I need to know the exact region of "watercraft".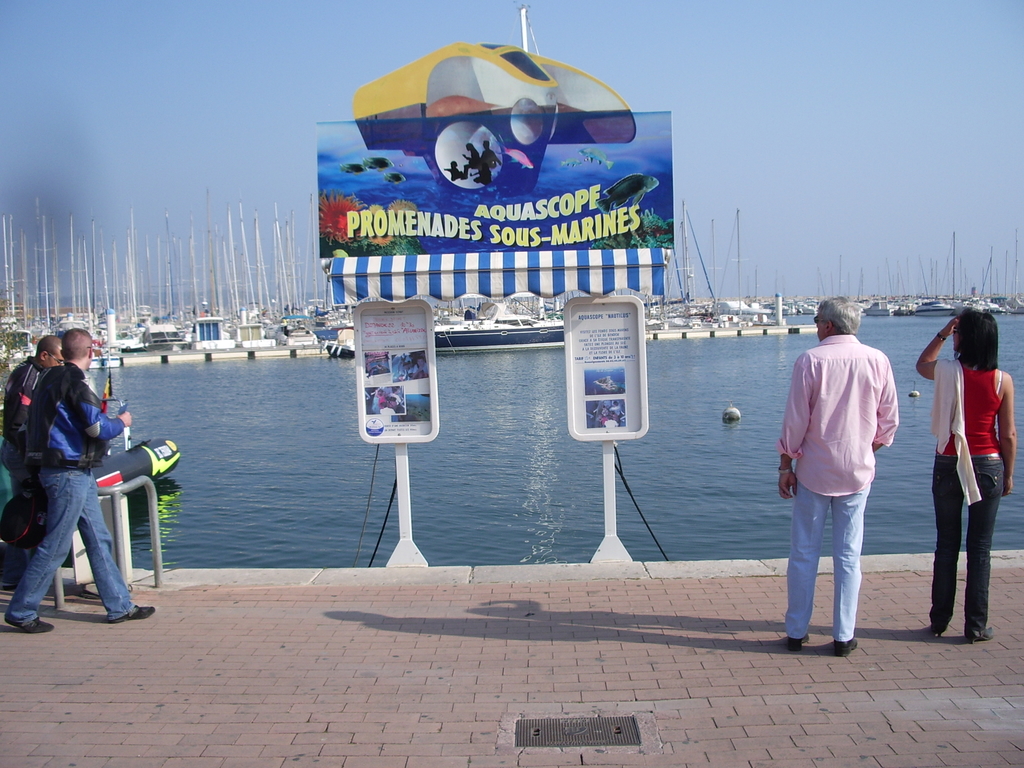
Region: BBox(909, 300, 957, 314).
